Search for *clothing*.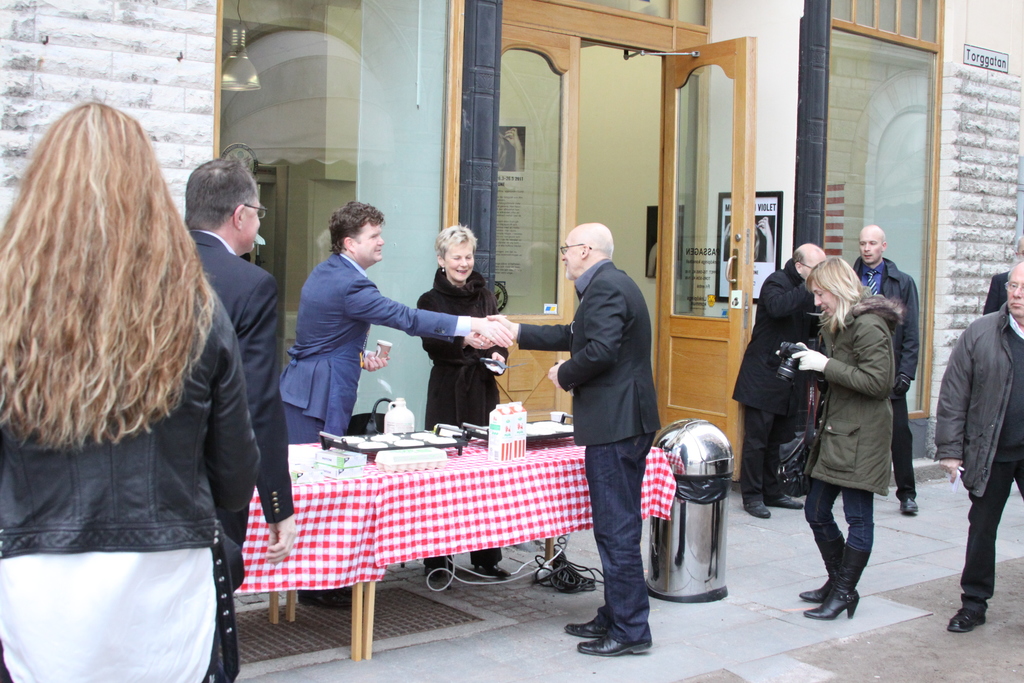
Found at box=[888, 383, 919, 516].
